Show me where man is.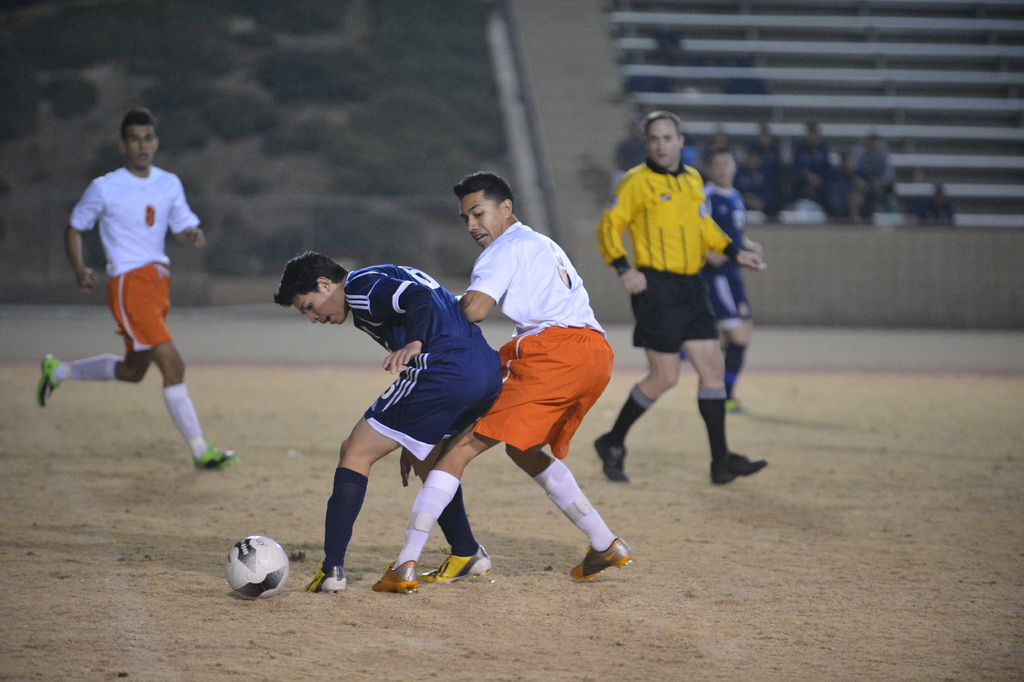
man is at (593,112,769,490).
